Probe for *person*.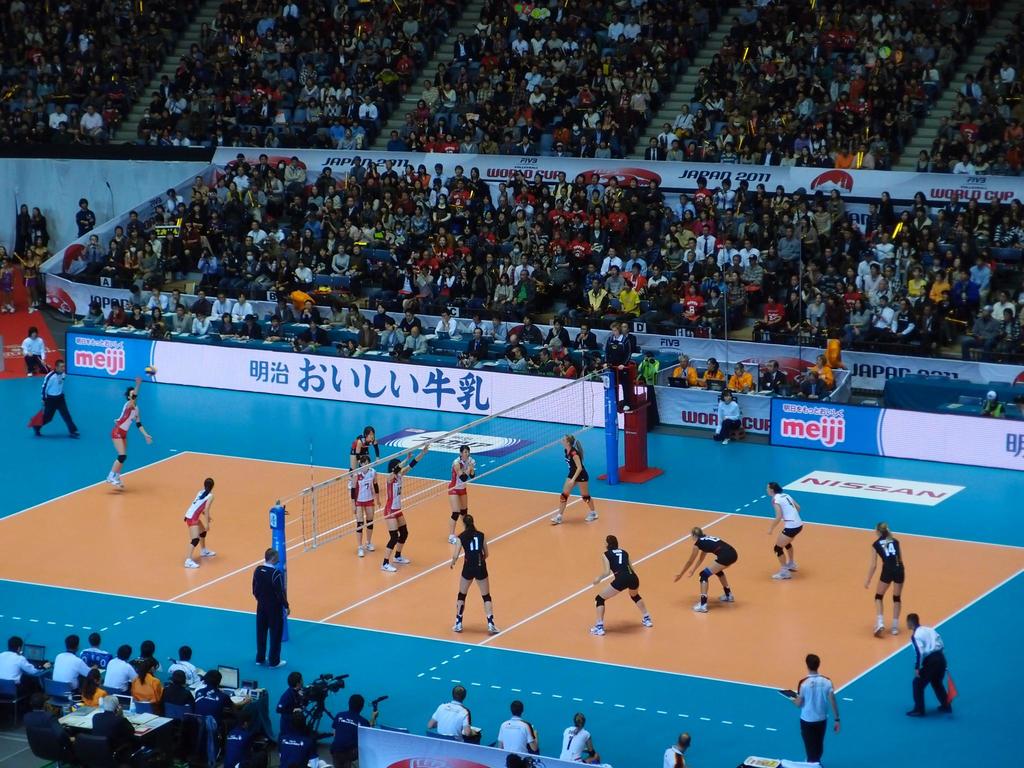
Probe result: region(432, 683, 485, 737).
